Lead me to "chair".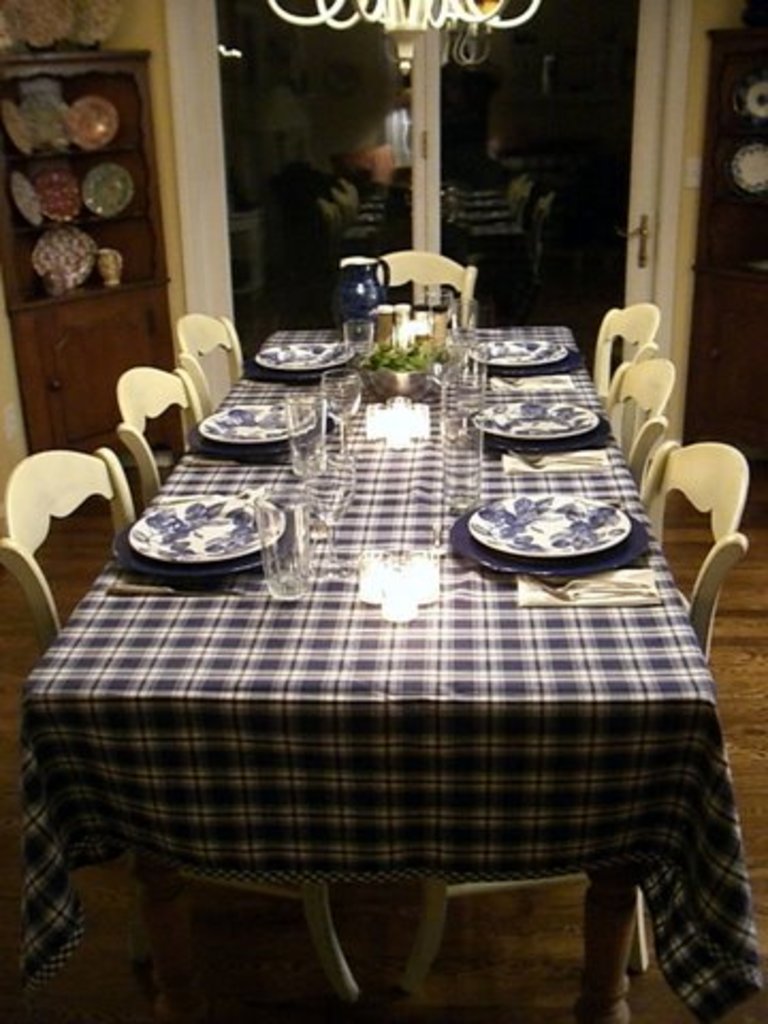
Lead to box=[175, 318, 250, 420].
